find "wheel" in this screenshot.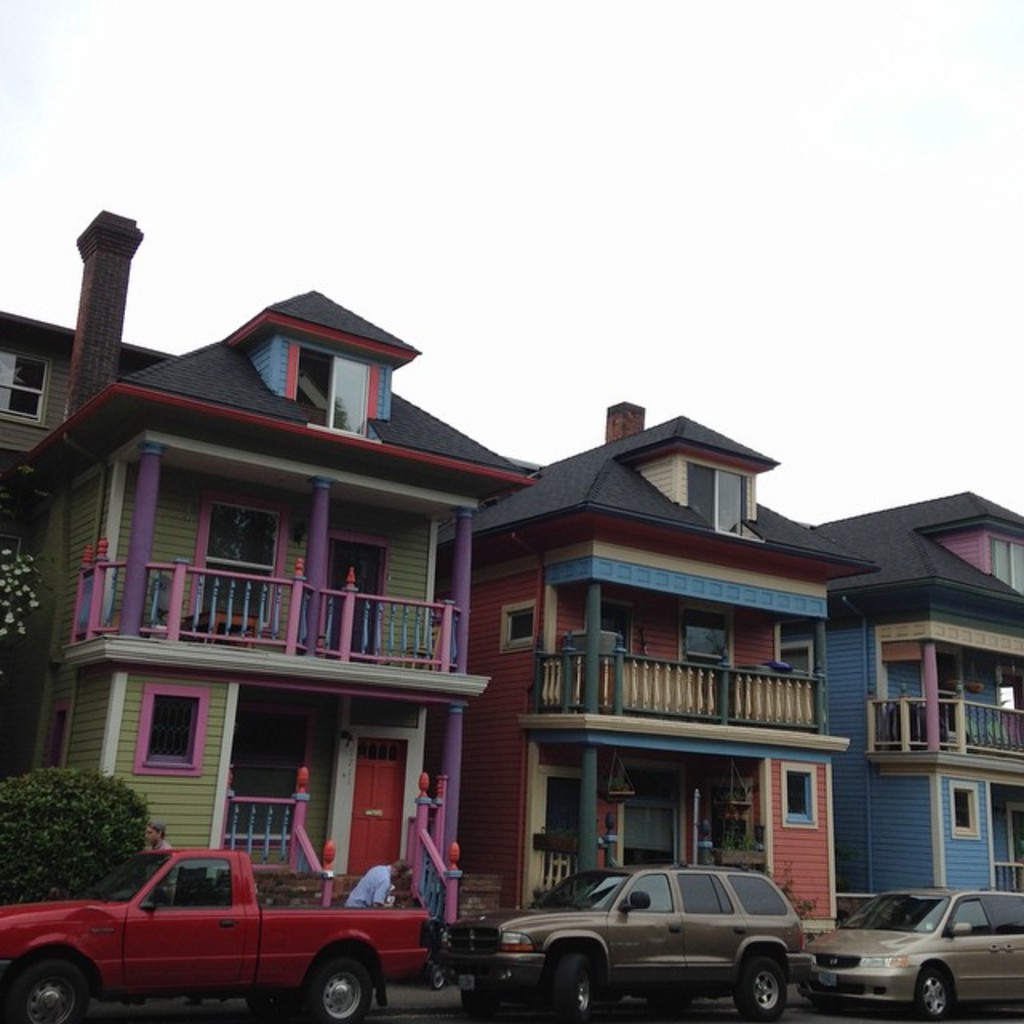
The bounding box for "wheel" is bbox(304, 952, 378, 1022).
